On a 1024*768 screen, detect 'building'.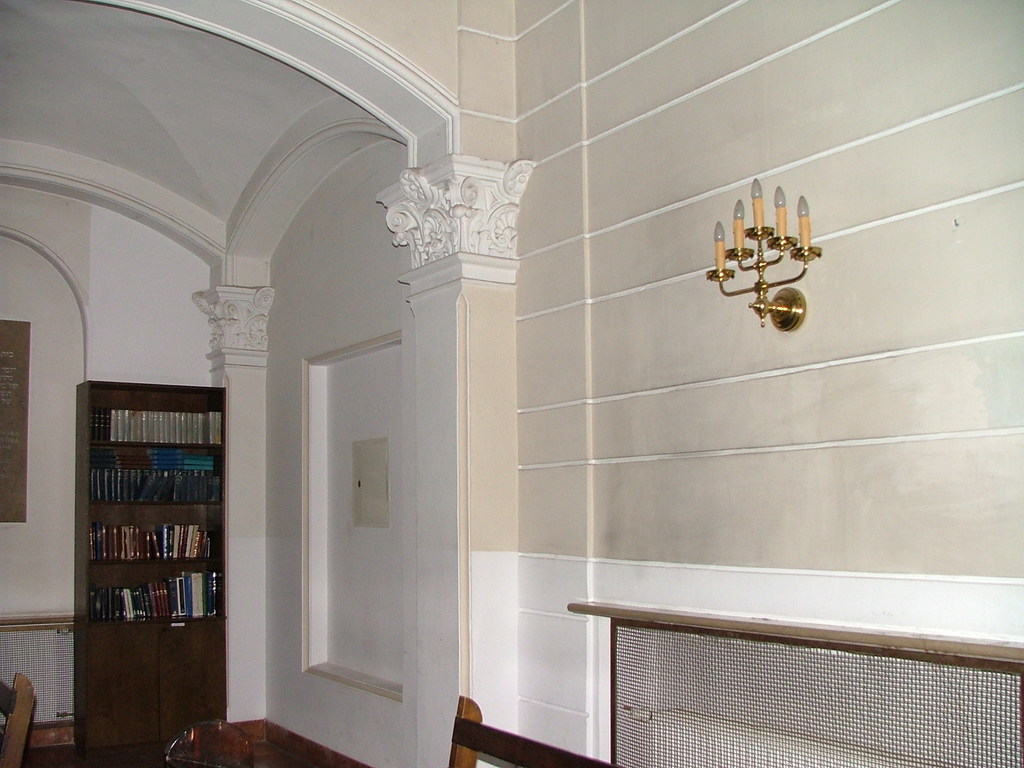
(x1=0, y1=0, x2=1022, y2=767).
